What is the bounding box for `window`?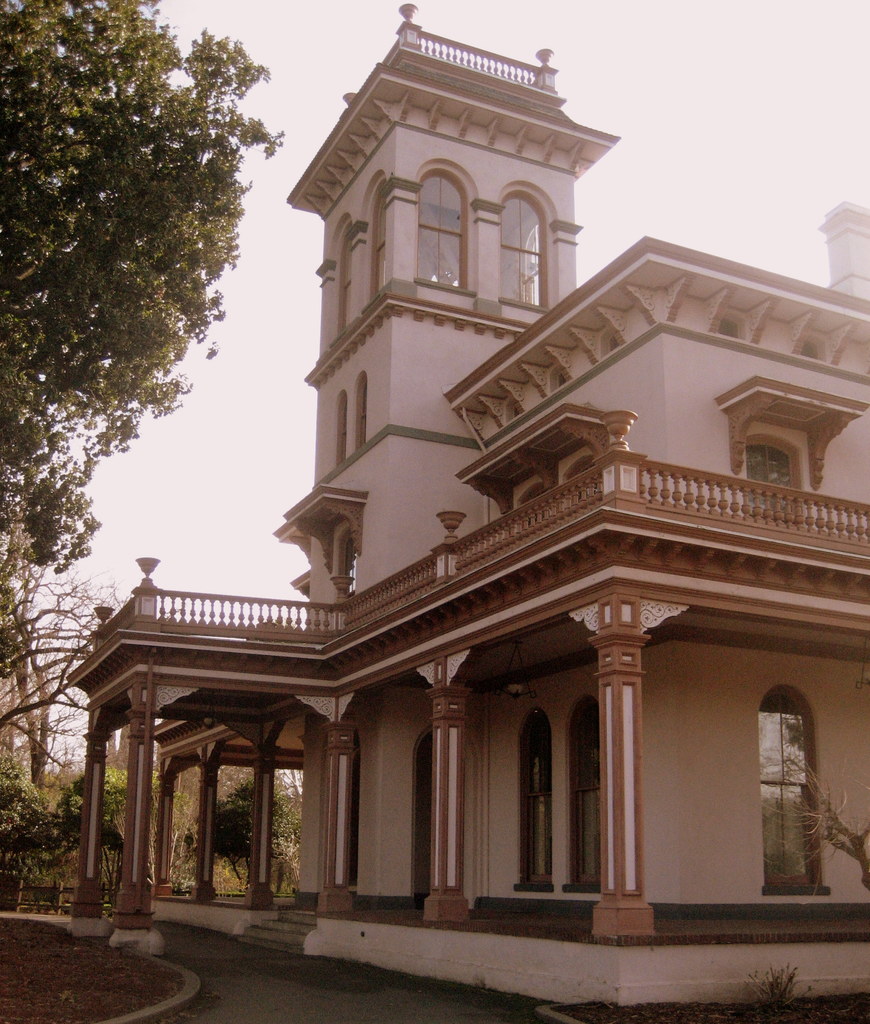
760, 694, 832, 896.
